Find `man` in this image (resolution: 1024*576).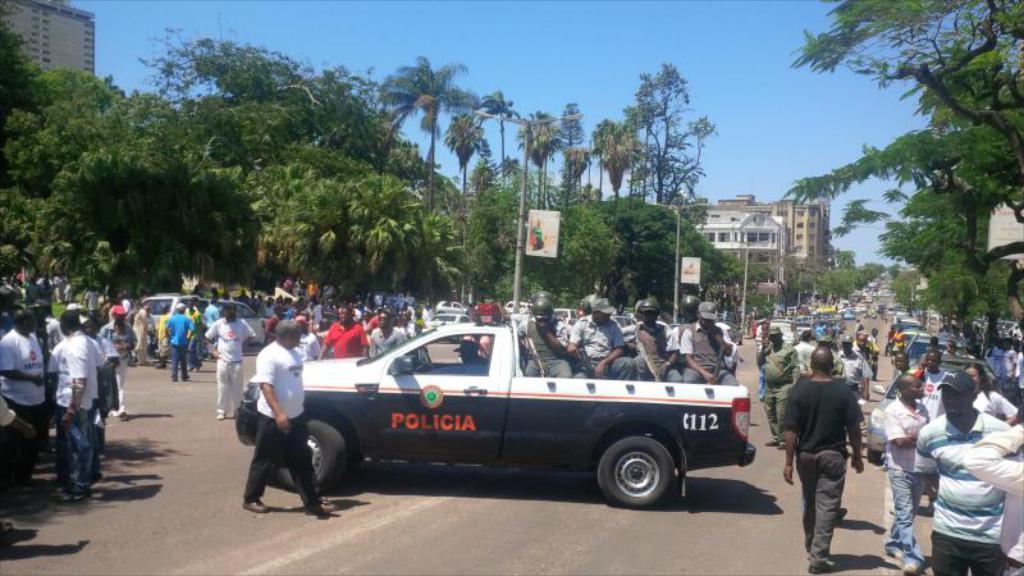
crop(668, 293, 696, 344).
